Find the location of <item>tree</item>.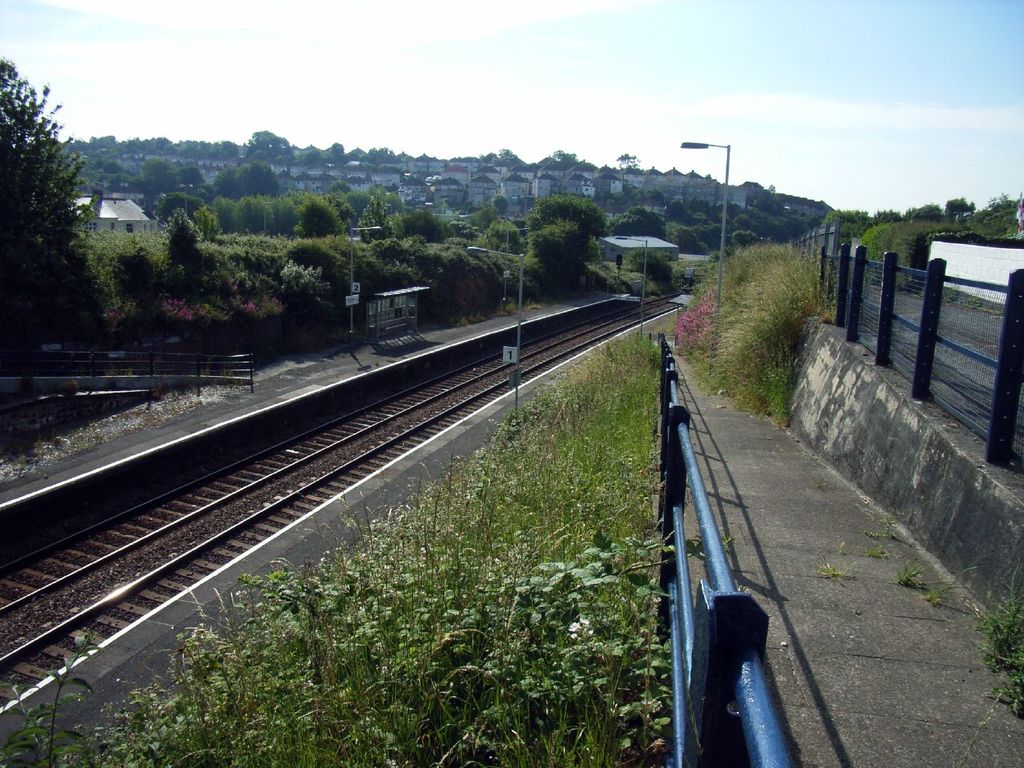
Location: <box>0,58,113,357</box>.
